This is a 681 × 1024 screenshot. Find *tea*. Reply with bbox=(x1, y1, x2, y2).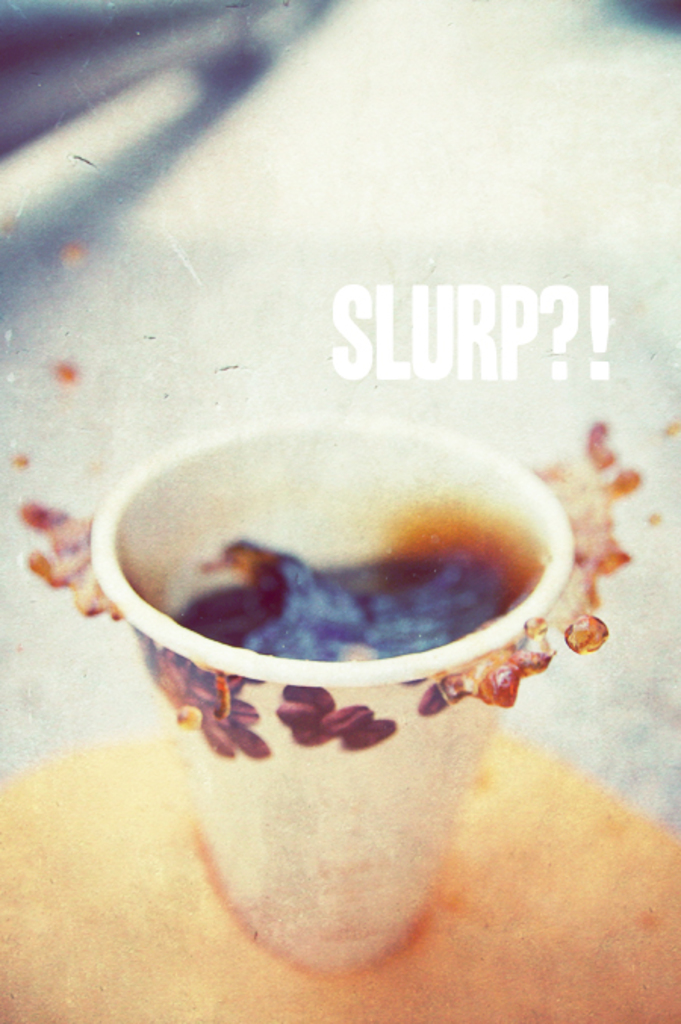
bbox=(176, 510, 540, 658).
